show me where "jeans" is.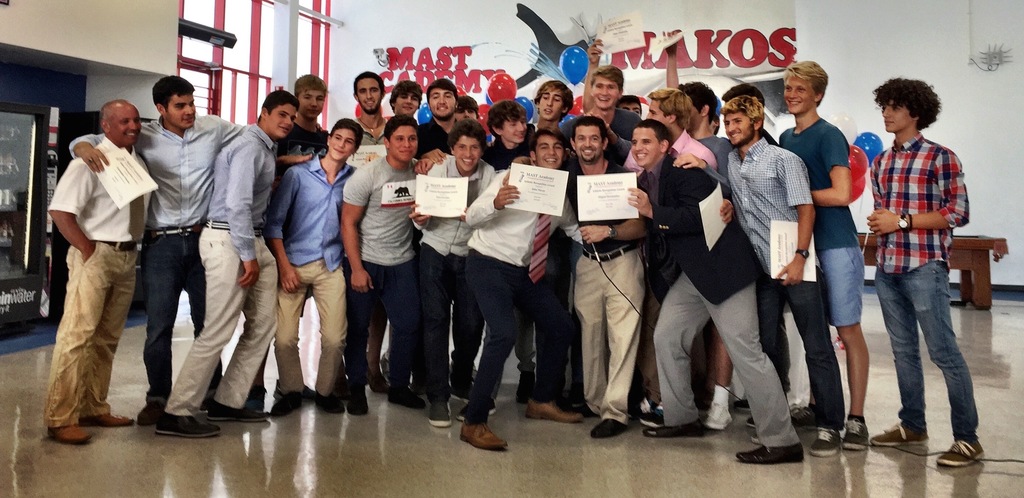
"jeans" is at {"x1": 414, "y1": 246, "x2": 477, "y2": 392}.
